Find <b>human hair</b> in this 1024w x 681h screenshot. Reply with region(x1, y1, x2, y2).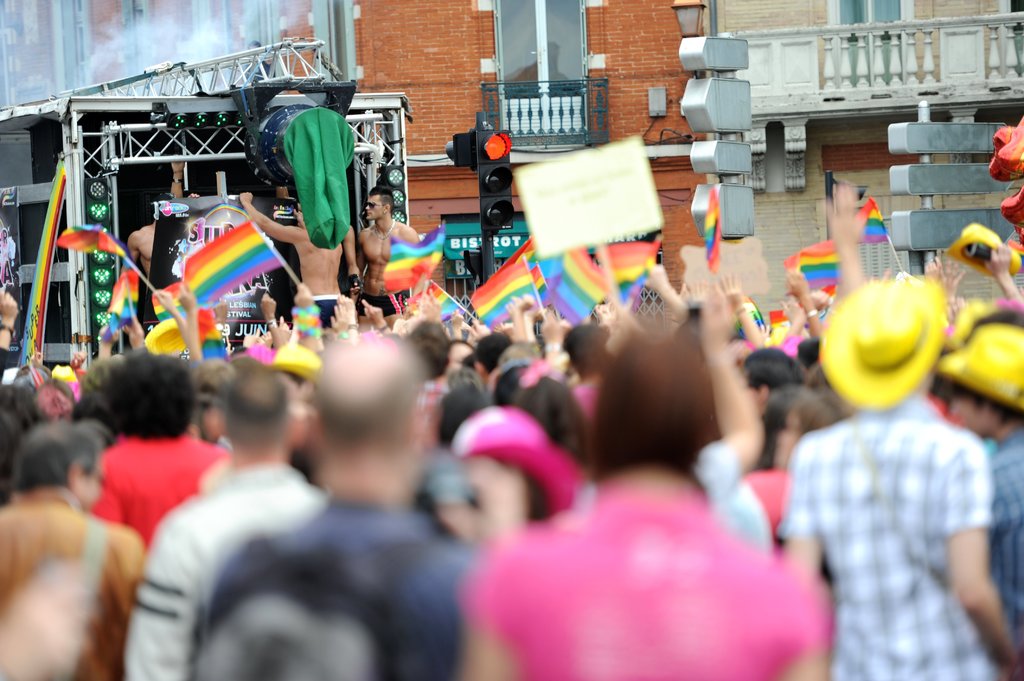
region(222, 372, 287, 439).
